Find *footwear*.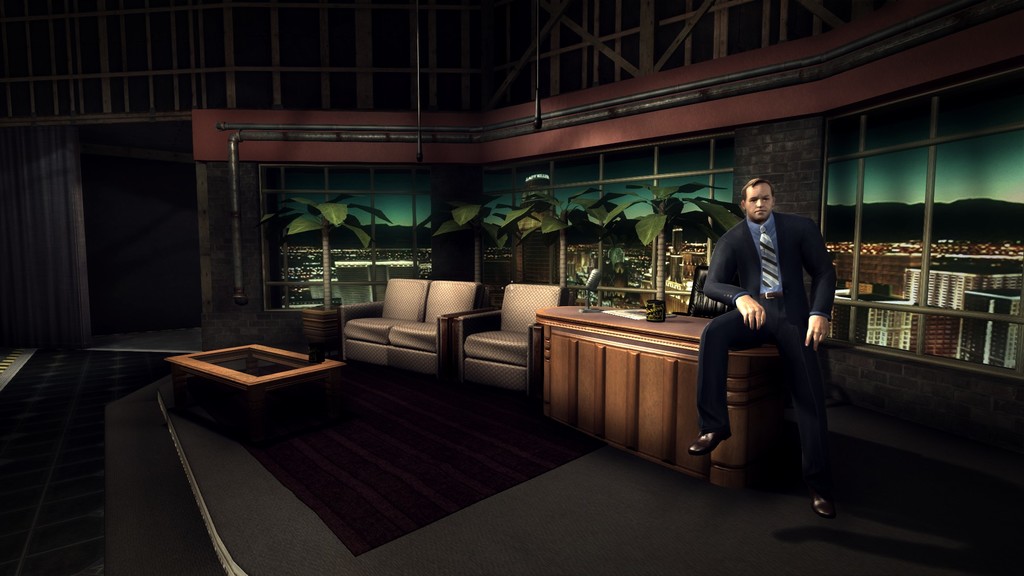
<bbox>804, 498, 833, 522</bbox>.
